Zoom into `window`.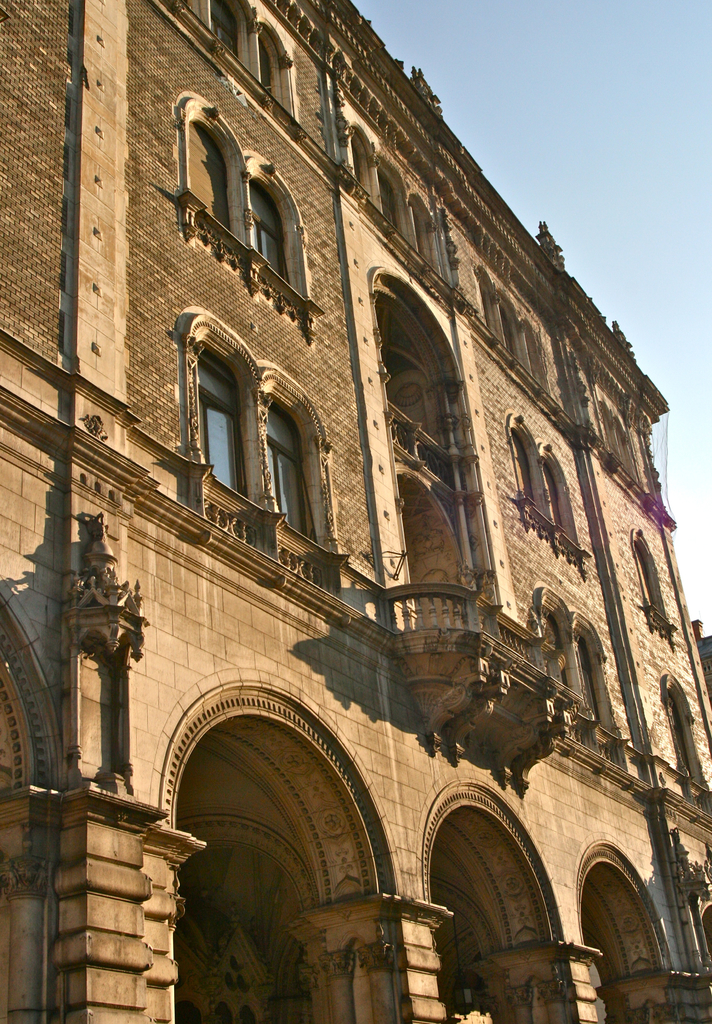
Zoom target: pyautogui.locateOnScreen(217, 162, 299, 283).
